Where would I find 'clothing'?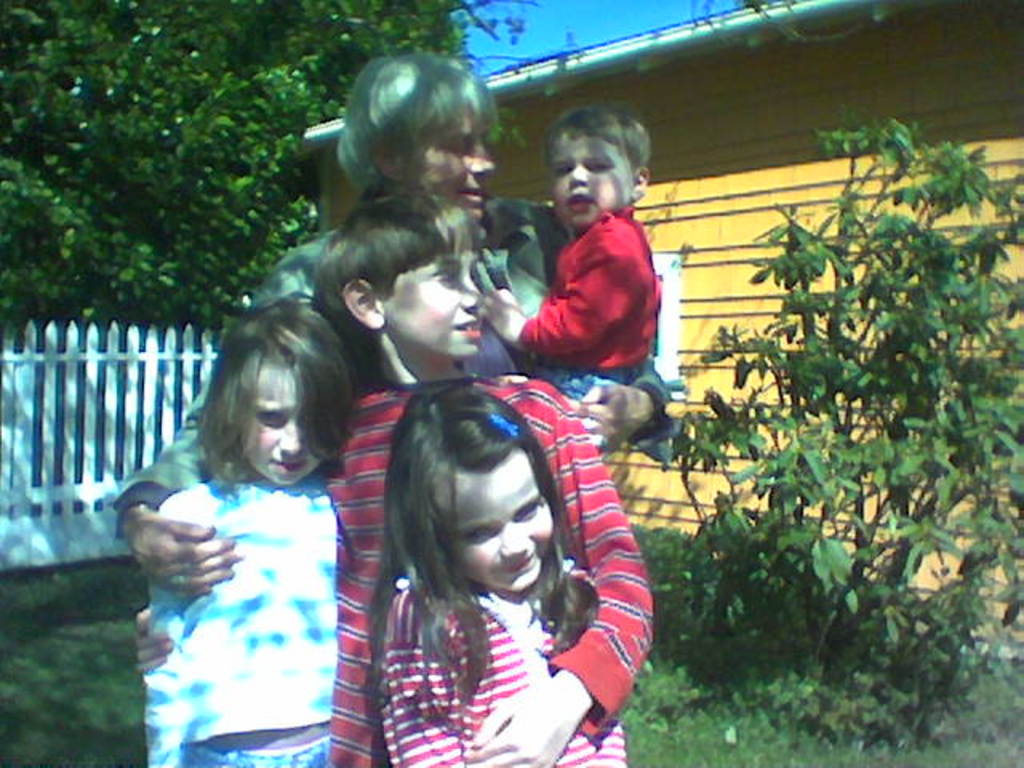
At {"left": 110, "top": 192, "right": 674, "bottom": 536}.
